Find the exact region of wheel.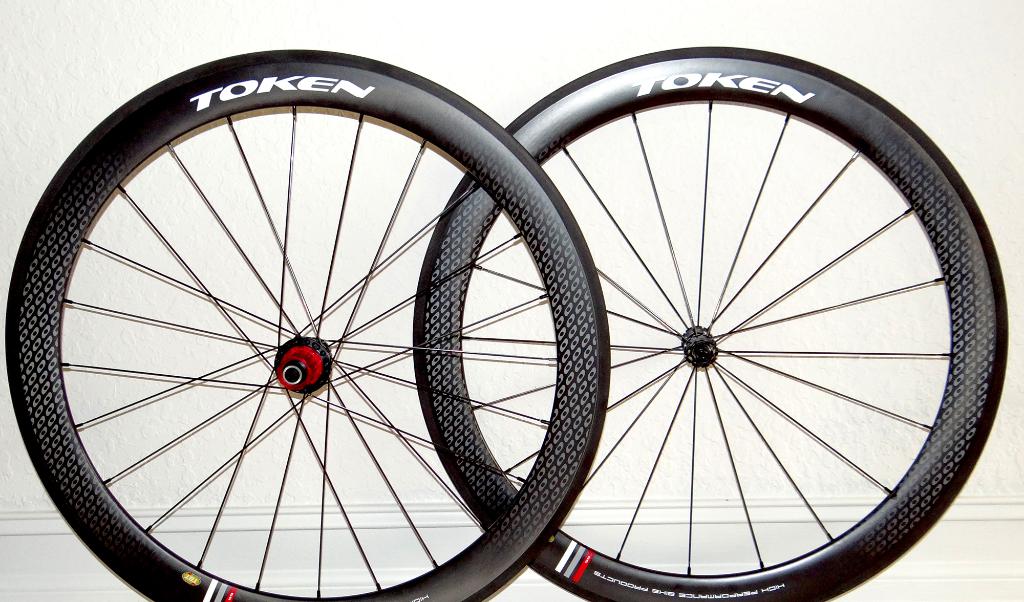
Exact region: BBox(4, 50, 610, 601).
